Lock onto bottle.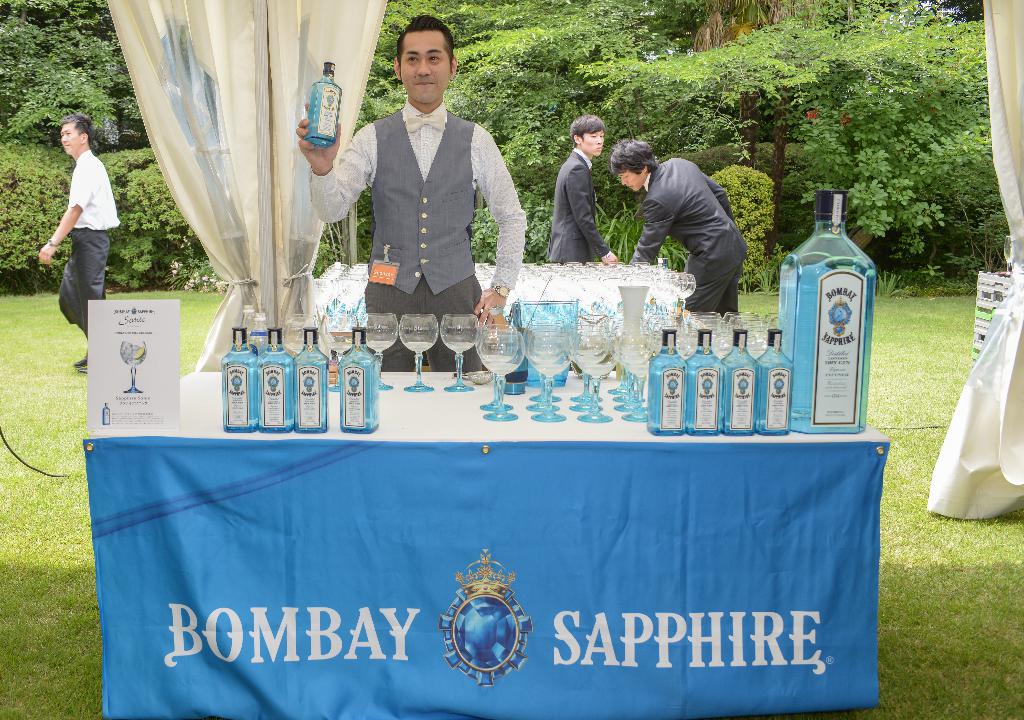
Locked: BBox(303, 61, 341, 151).
